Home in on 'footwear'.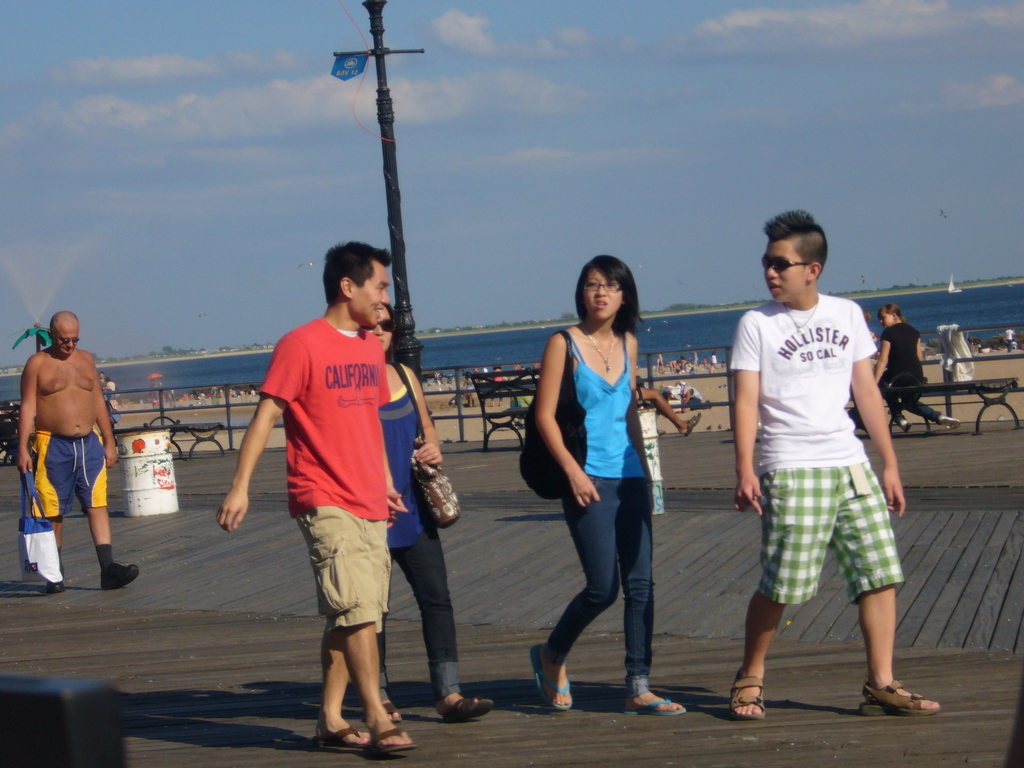
Homed in at Rect(45, 572, 65, 595).
